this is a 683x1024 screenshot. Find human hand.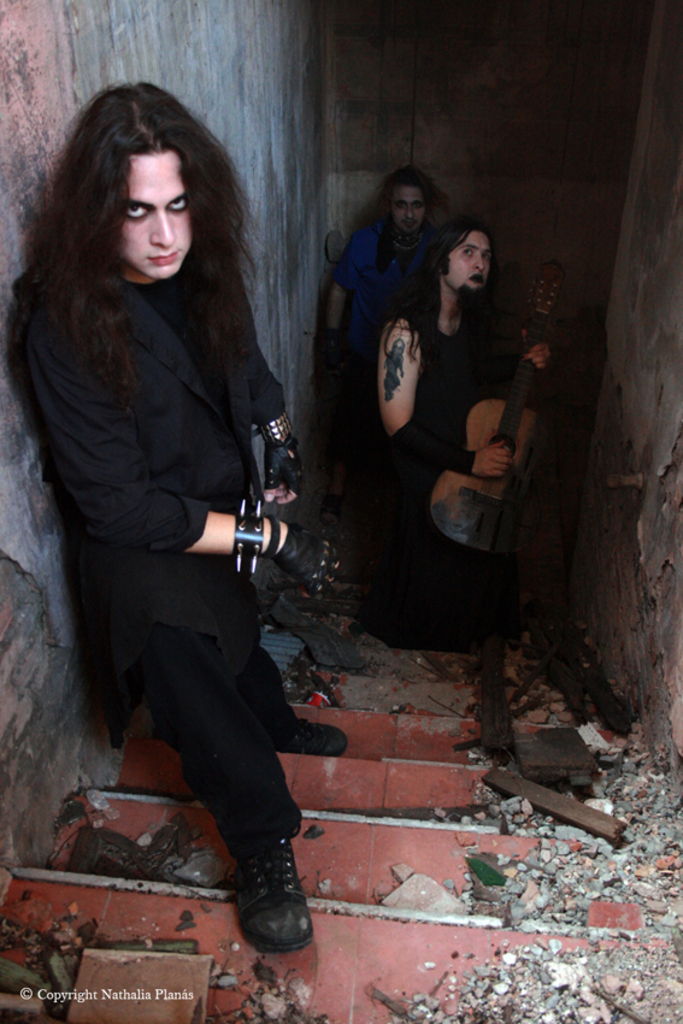
Bounding box: <bbox>320, 342, 347, 376</bbox>.
